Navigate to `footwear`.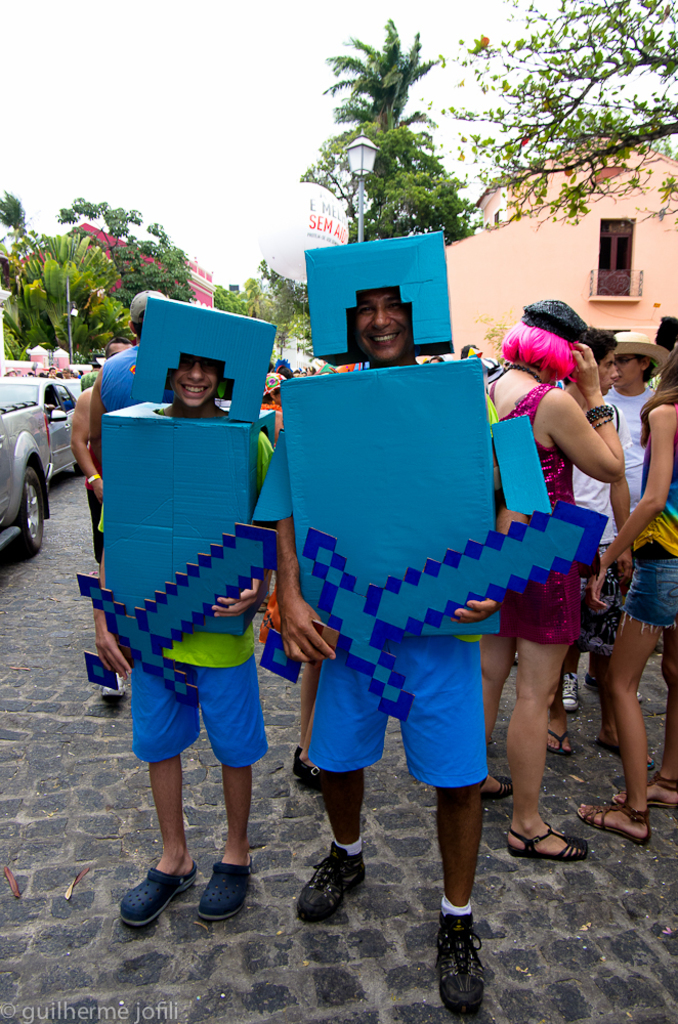
Navigation target: left=297, top=838, right=369, bottom=929.
